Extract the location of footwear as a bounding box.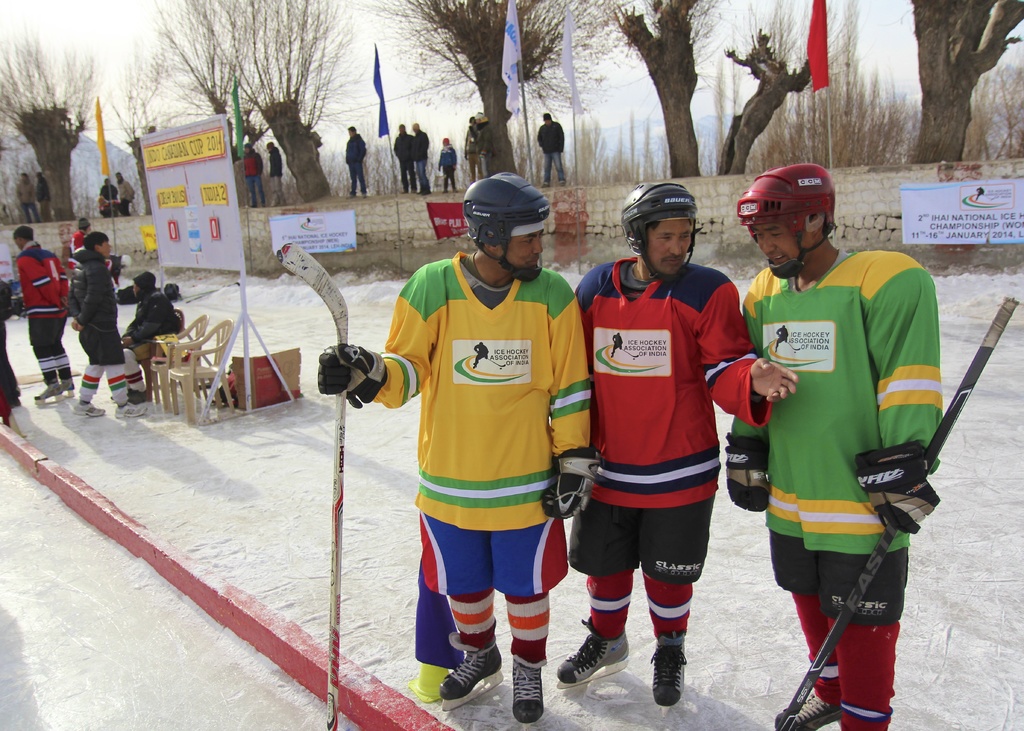
bbox=(75, 401, 106, 418).
